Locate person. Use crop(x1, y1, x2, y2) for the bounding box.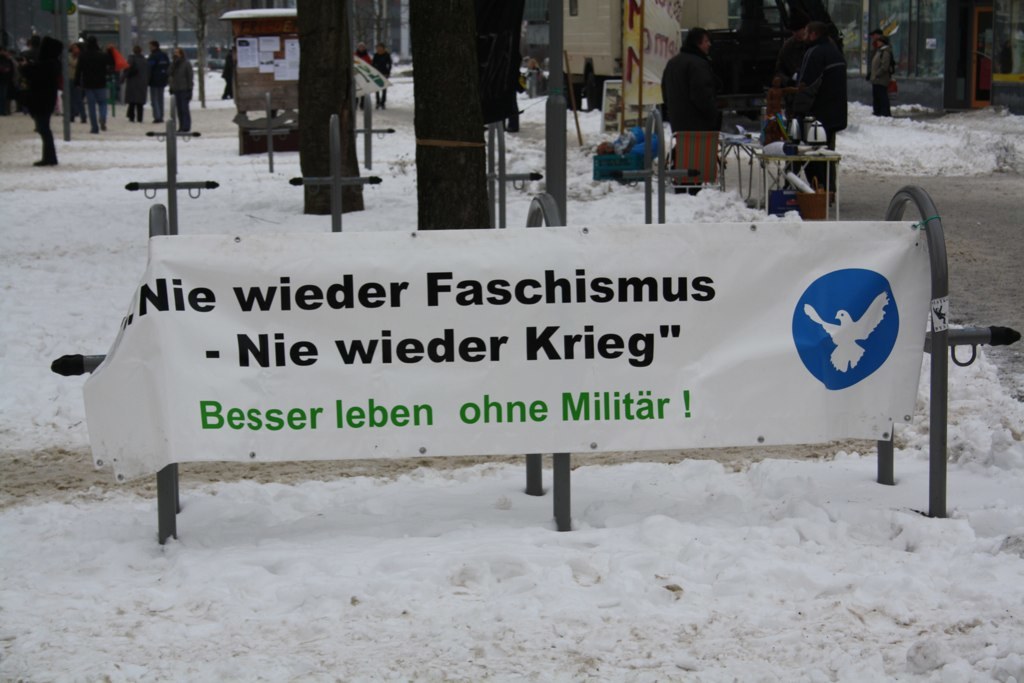
crop(868, 28, 906, 120).
